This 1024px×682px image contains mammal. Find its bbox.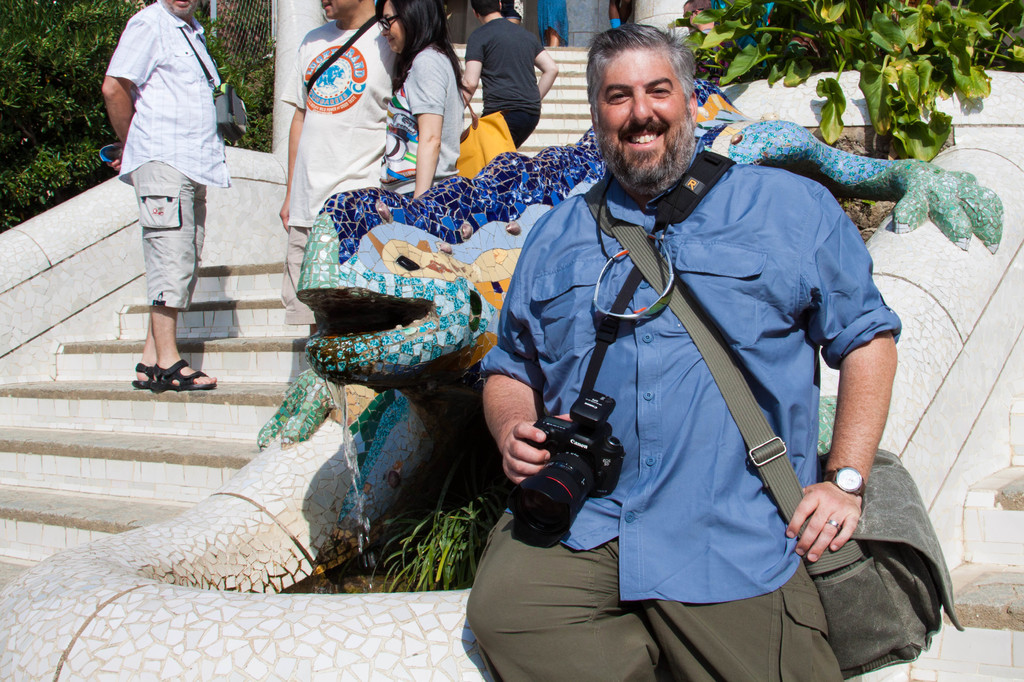
500 0 521 23.
